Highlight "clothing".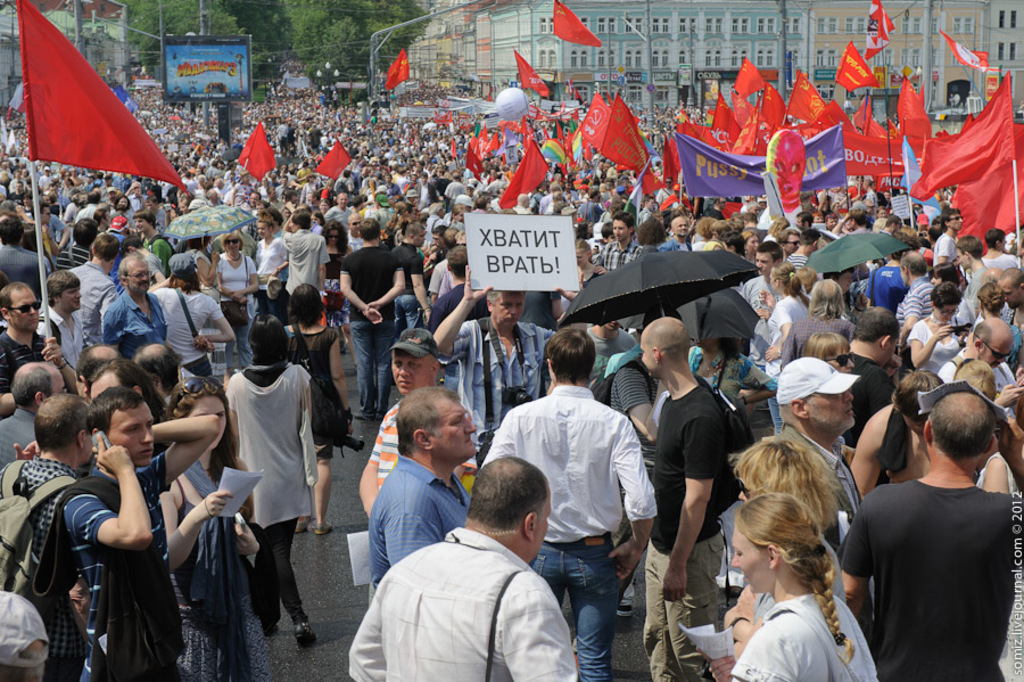
Highlighted region: 337/250/406/408.
